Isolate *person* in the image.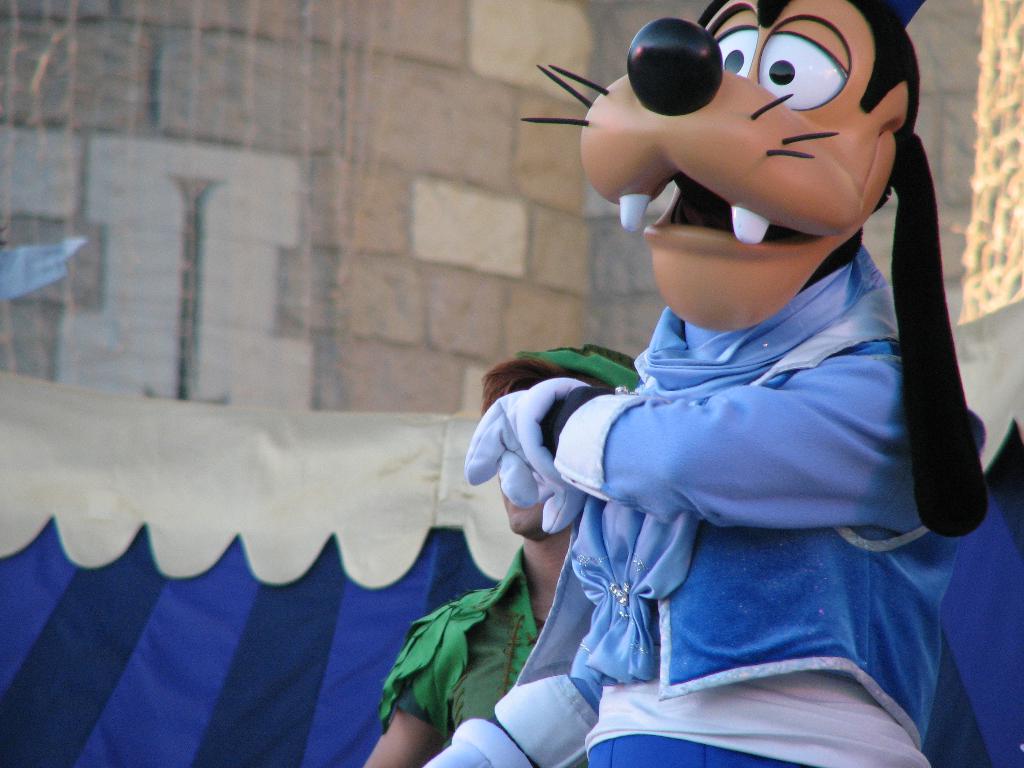
Isolated region: x1=404, y1=0, x2=975, y2=749.
